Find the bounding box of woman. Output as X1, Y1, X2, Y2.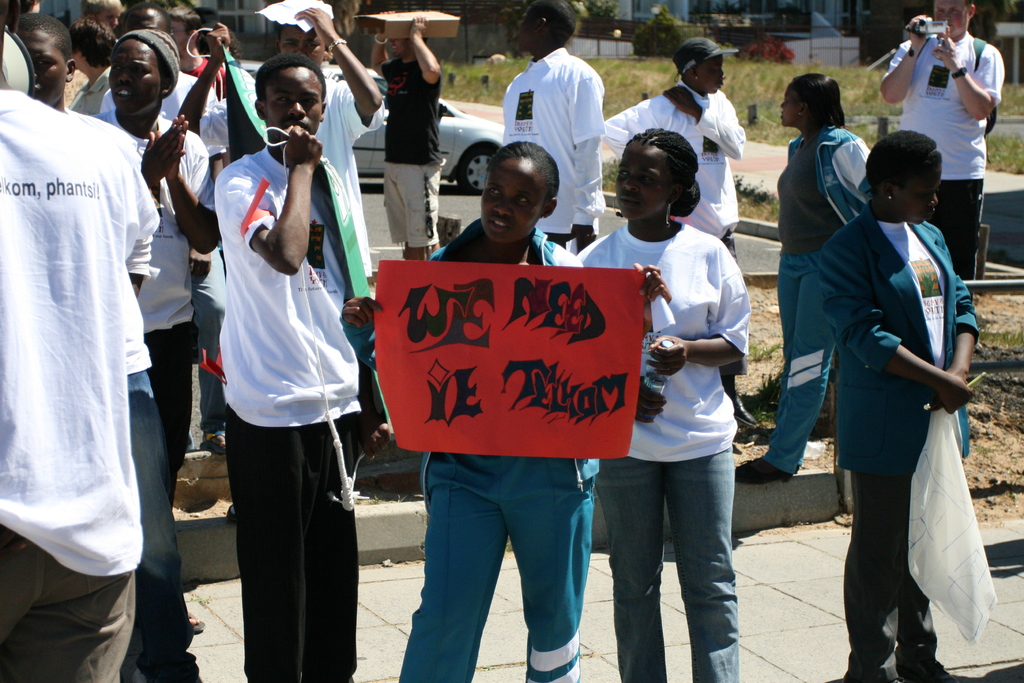
731, 69, 872, 483.
